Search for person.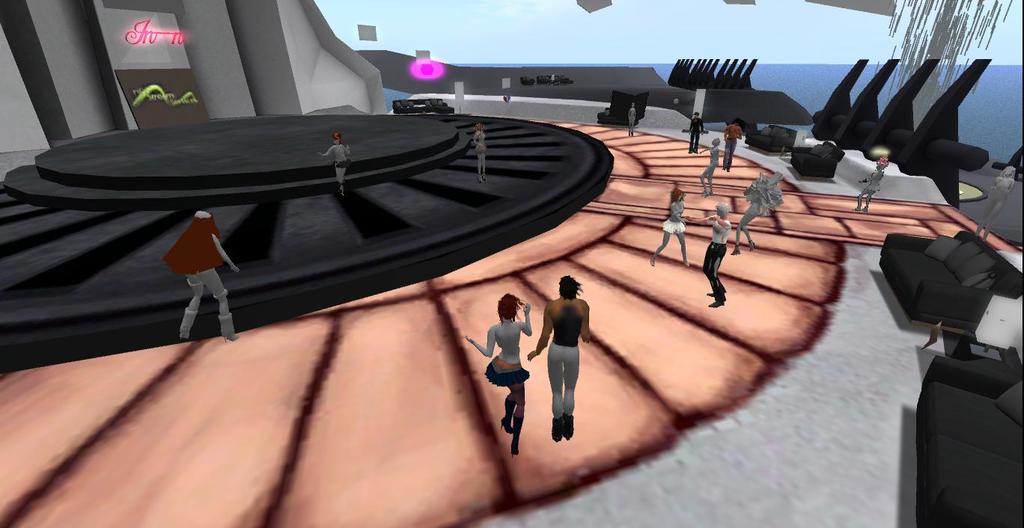
Found at [628,102,637,141].
